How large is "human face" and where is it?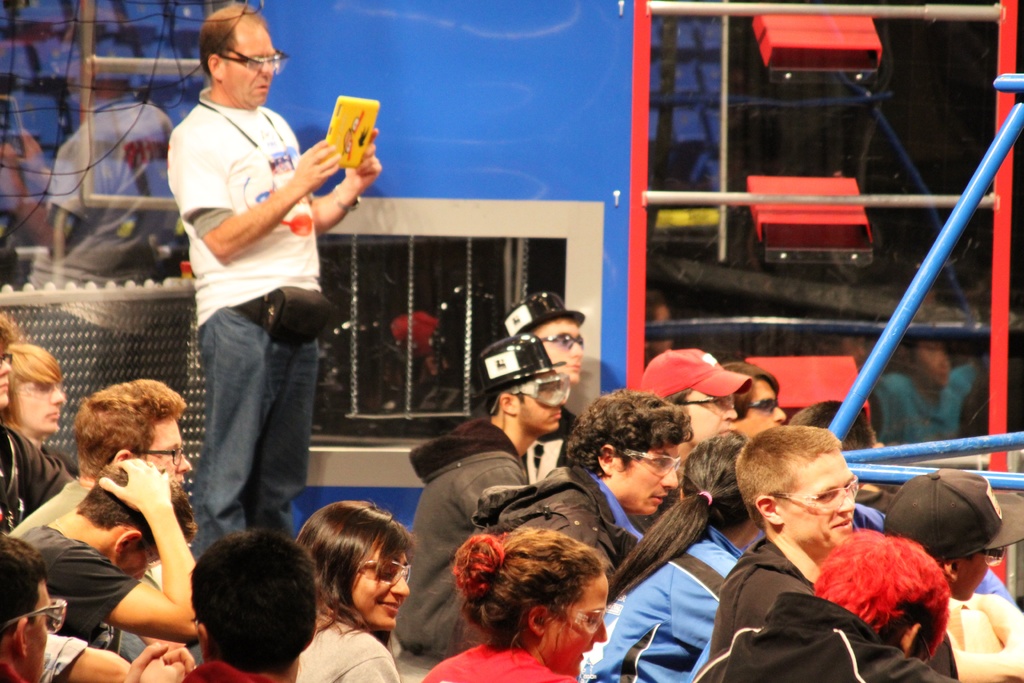
Bounding box: box=[544, 569, 605, 674].
